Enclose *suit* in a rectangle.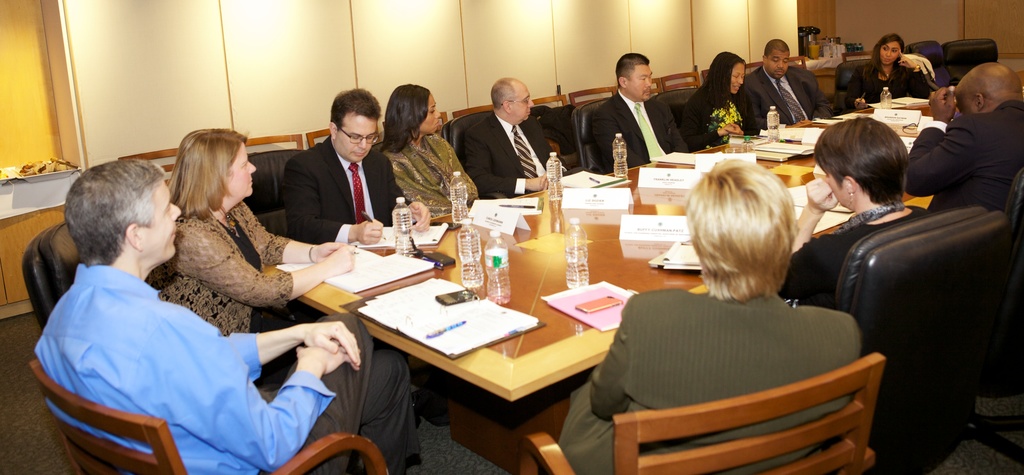
bbox=(908, 100, 1023, 213).
